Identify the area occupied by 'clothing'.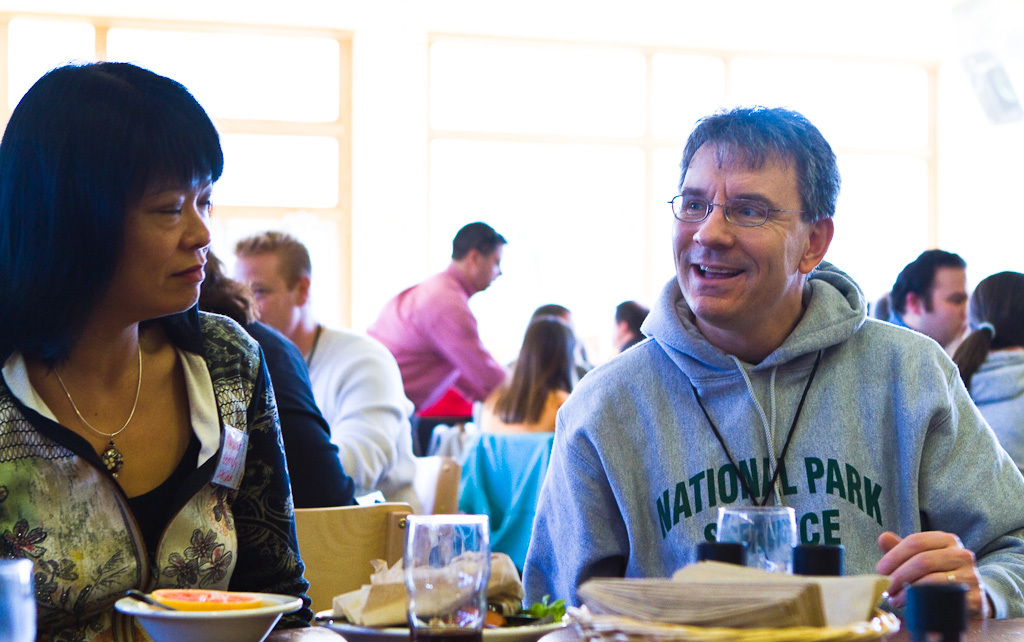
Area: 0 297 317 640.
